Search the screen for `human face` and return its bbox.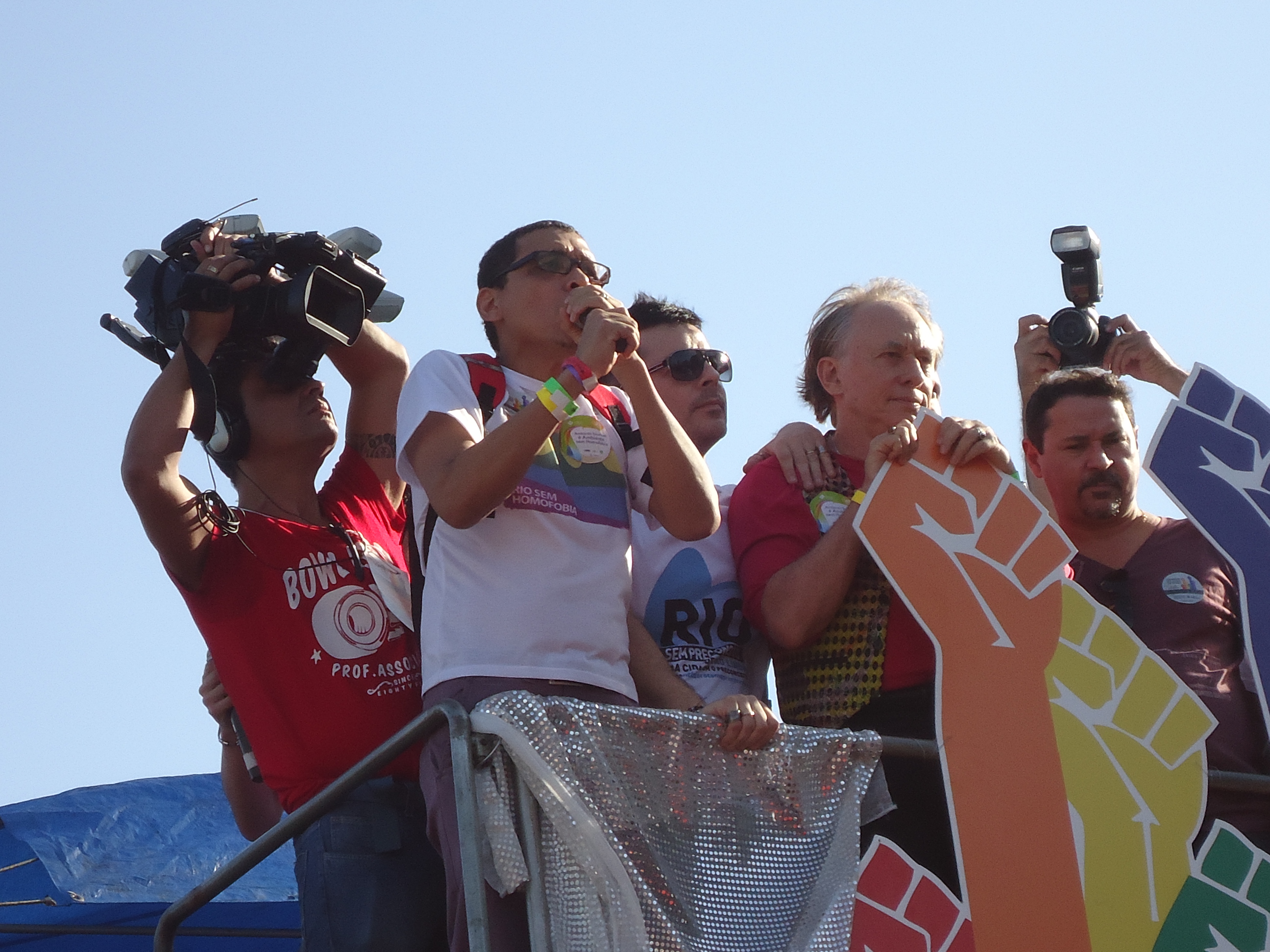
Found: <bbox>121, 181, 164, 222</bbox>.
